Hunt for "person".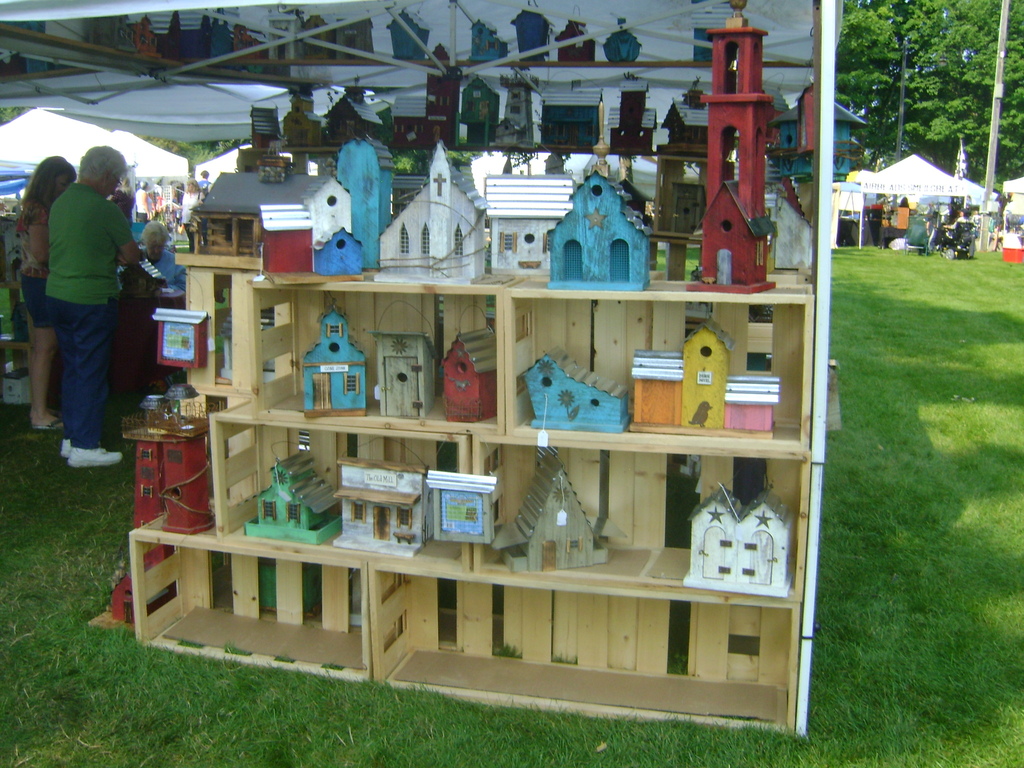
Hunted down at Rect(13, 159, 83, 430).
